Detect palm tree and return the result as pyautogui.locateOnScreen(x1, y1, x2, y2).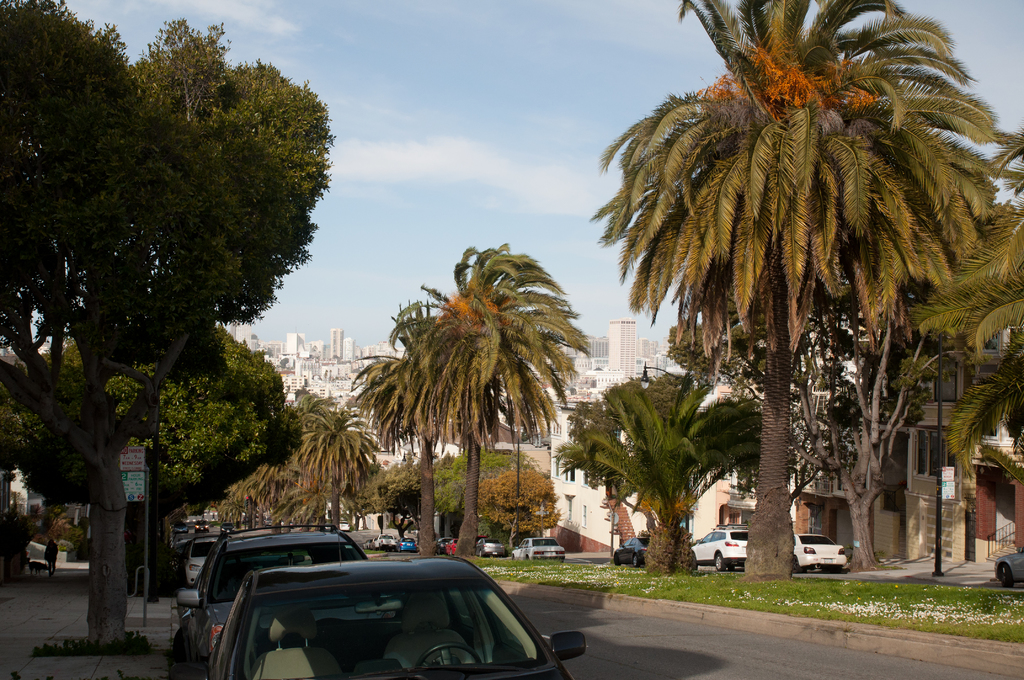
pyautogui.locateOnScreen(572, 382, 740, 585).
